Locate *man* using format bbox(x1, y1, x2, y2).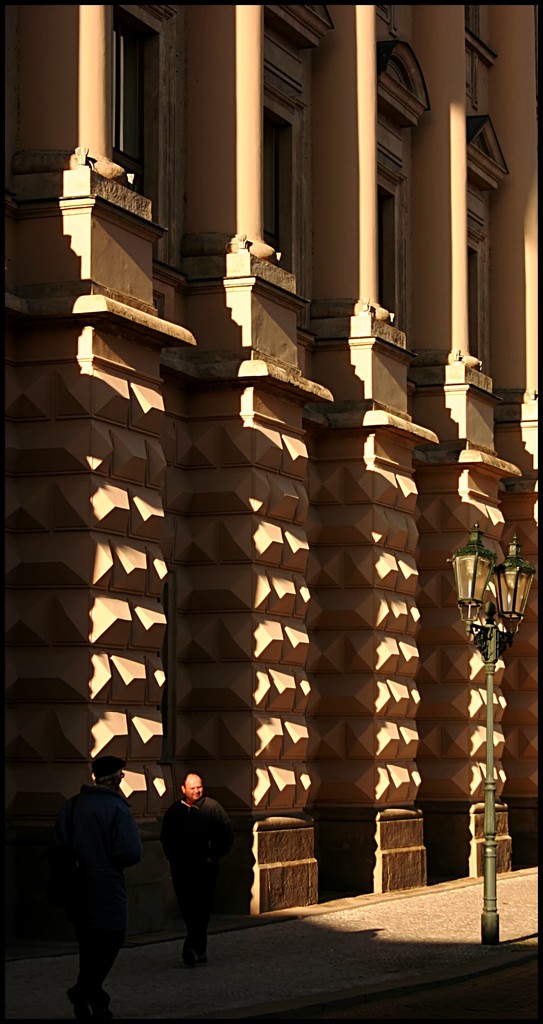
bbox(151, 783, 236, 963).
